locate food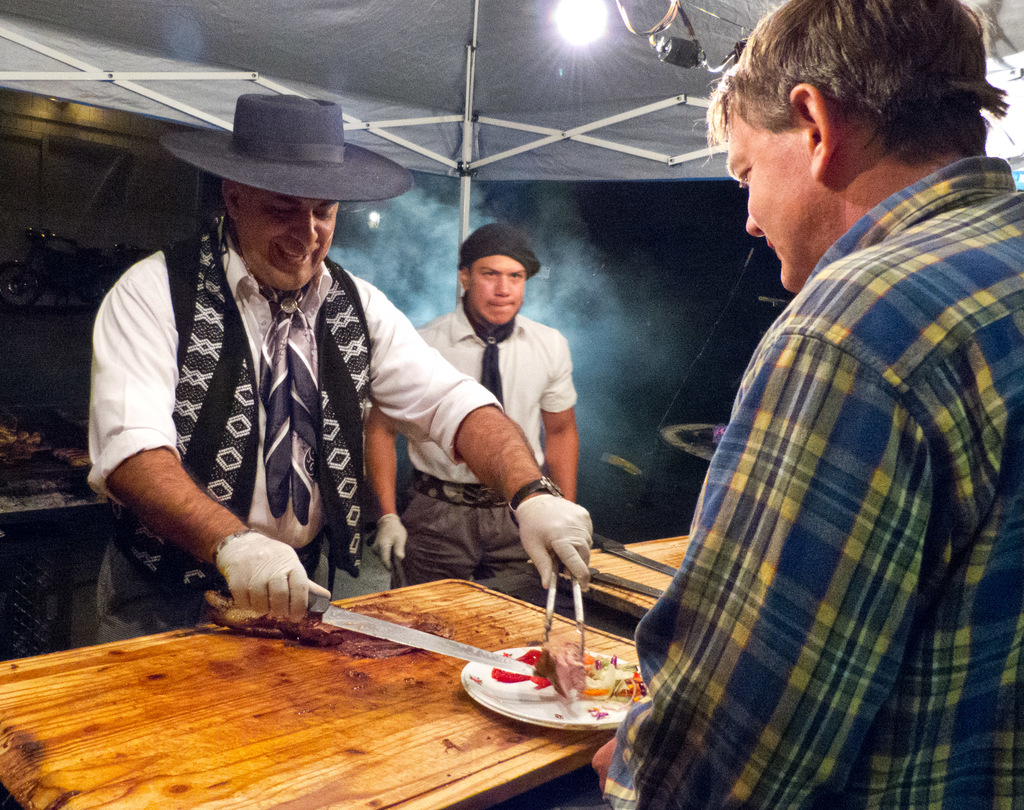
{"x1": 0, "y1": 422, "x2": 51, "y2": 467}
